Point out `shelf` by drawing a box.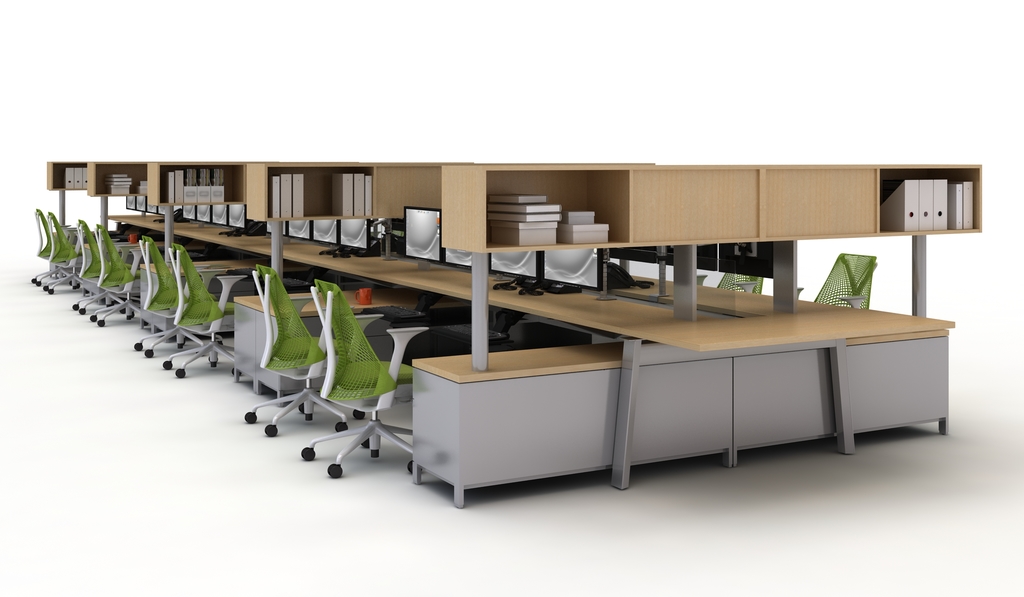
left=143, top=155, right=253, bottom=263.
